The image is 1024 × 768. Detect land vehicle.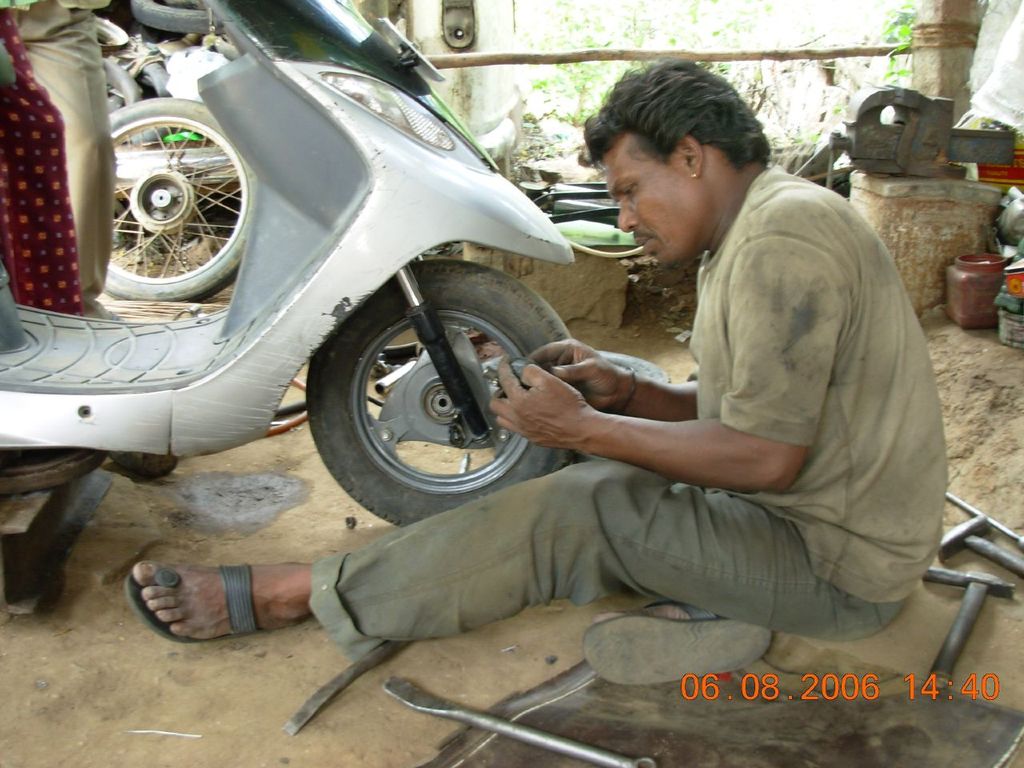
Detection: box(30, 0, 634, 583).
